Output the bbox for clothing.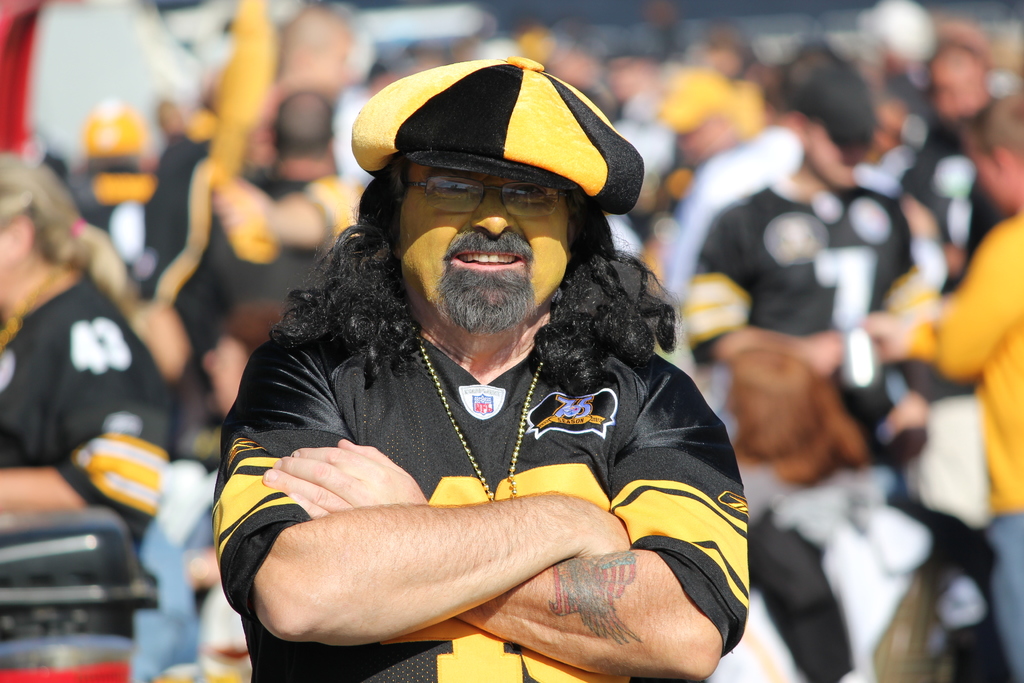
box=[0, 277, 195, 682].
